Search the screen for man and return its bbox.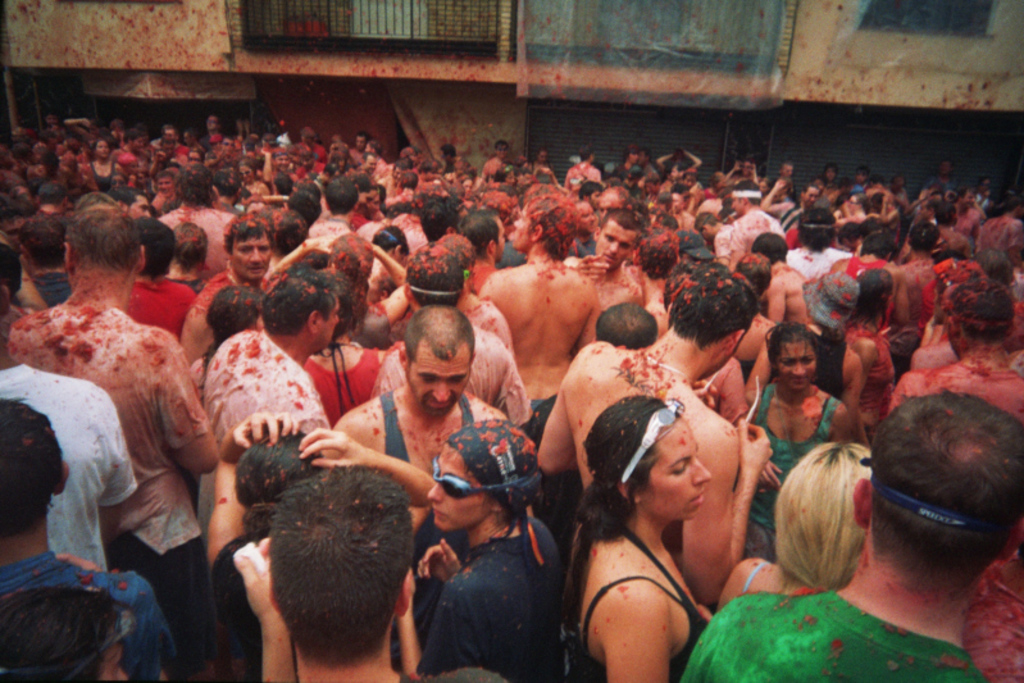
Found: Rect(358, 154, 381, 183).
